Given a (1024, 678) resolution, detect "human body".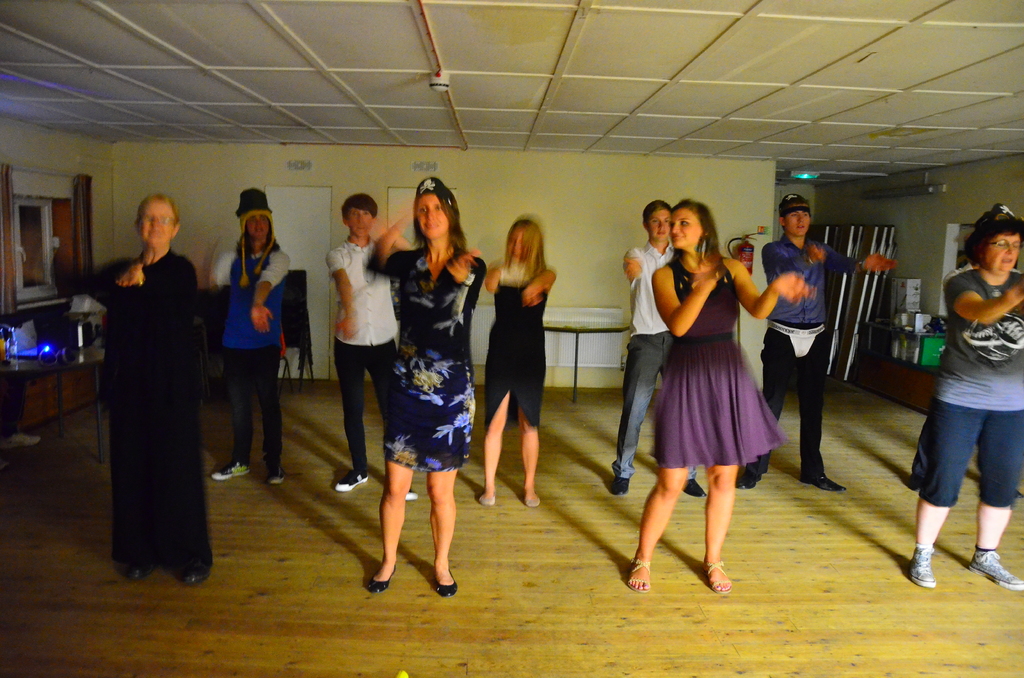
x1=739, y1=188, x2=893, y2=492.
